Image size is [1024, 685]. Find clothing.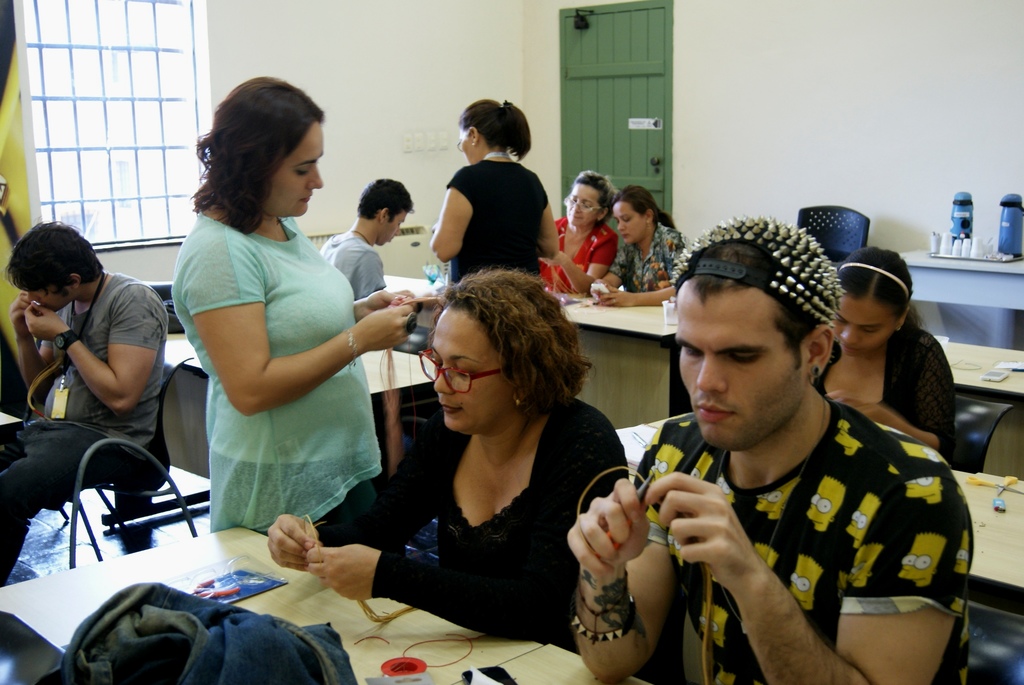
bbox=(631, 399, 975, 682).
